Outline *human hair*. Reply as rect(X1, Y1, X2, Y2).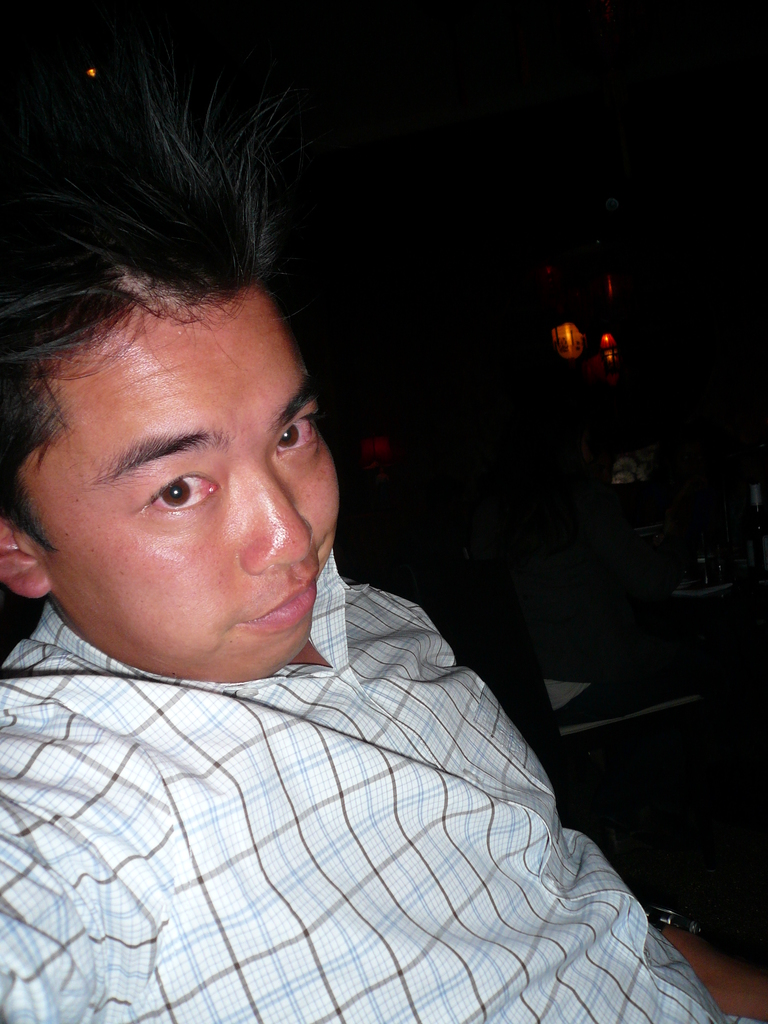
rect(0, 79, 270, 537).
